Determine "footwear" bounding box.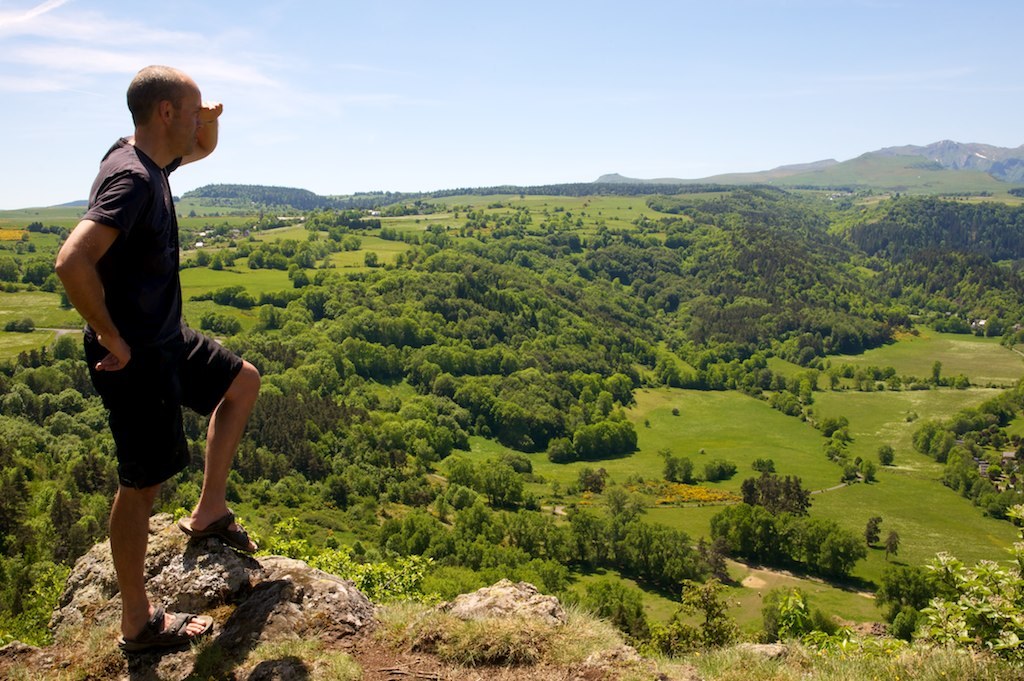
Determined: detection(120, 609, 213, 653).
